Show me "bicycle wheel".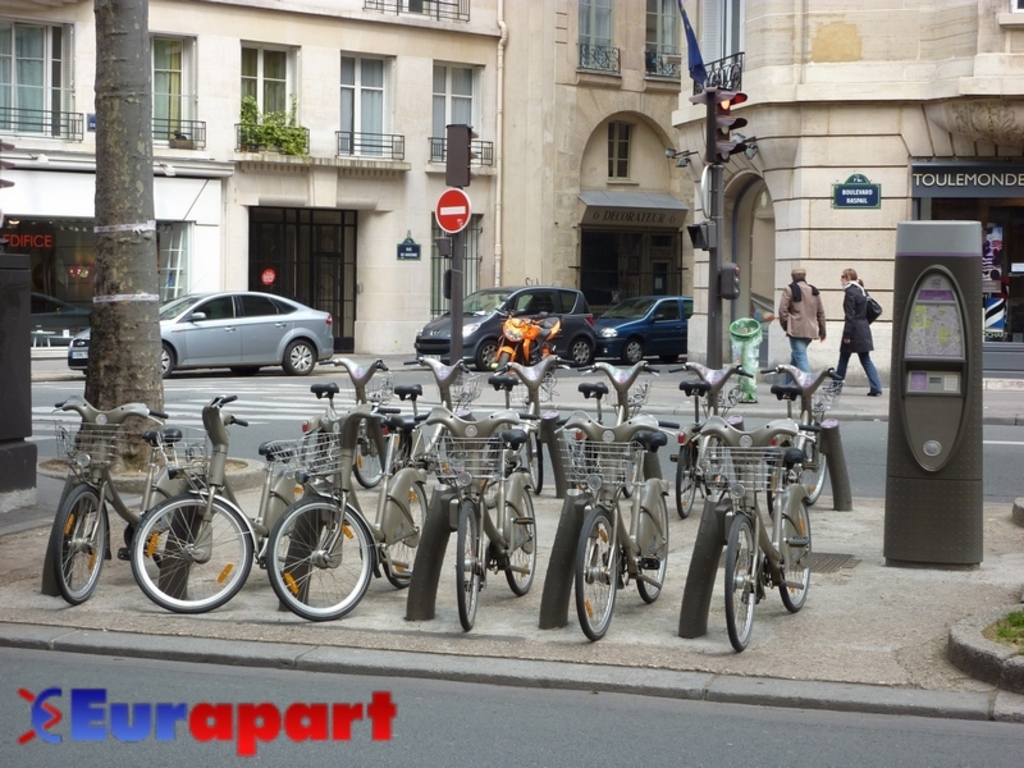
"bicycle wheel" is here: {"left": 521, "top": 431, "right": 541, "bottom": 492}.
